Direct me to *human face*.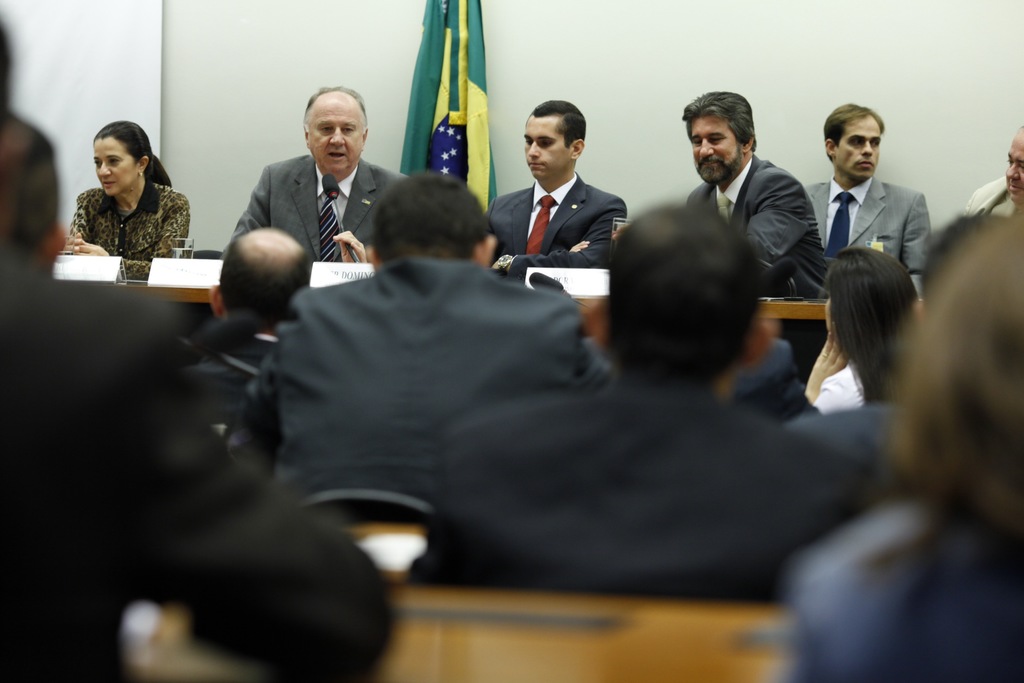
Direction: [left=305, top=96, right=367, bottom=172].
